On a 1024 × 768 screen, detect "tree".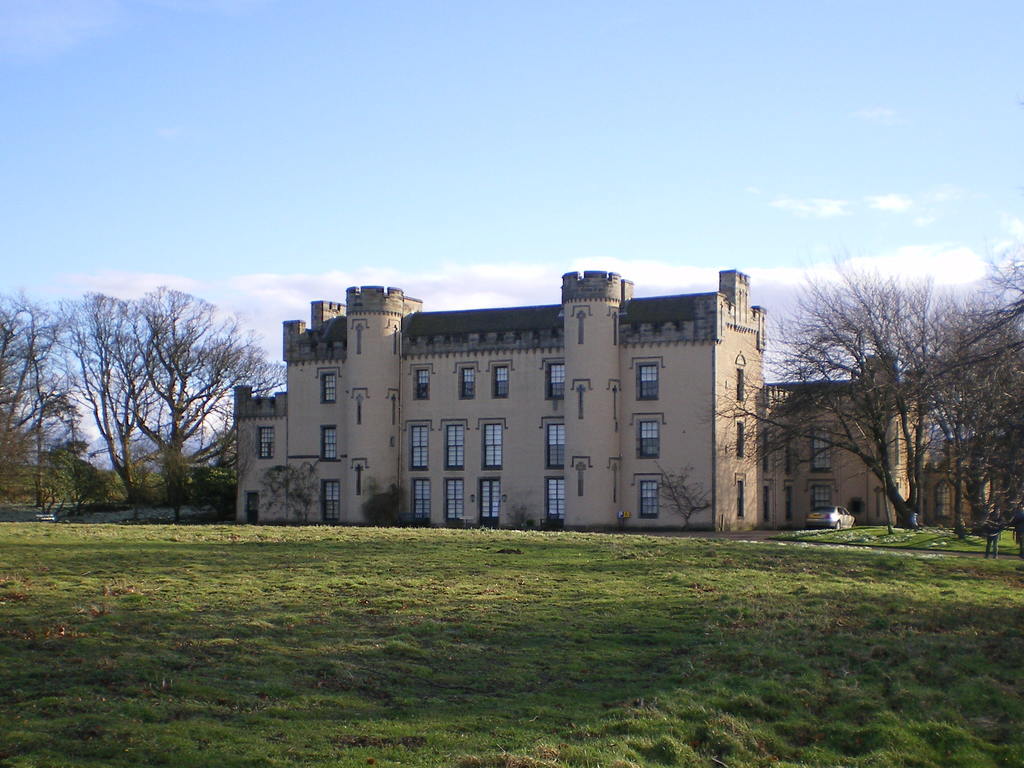
box(883, 245, 1023, 557).
